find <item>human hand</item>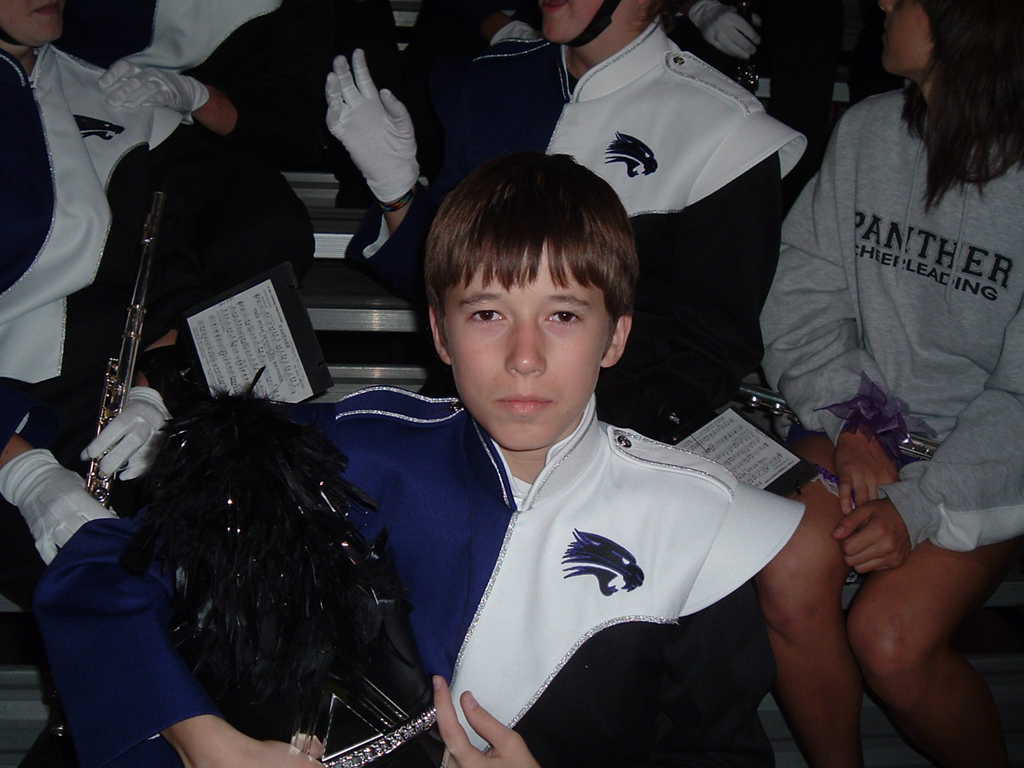
box=[428, 672, 541, 767]
